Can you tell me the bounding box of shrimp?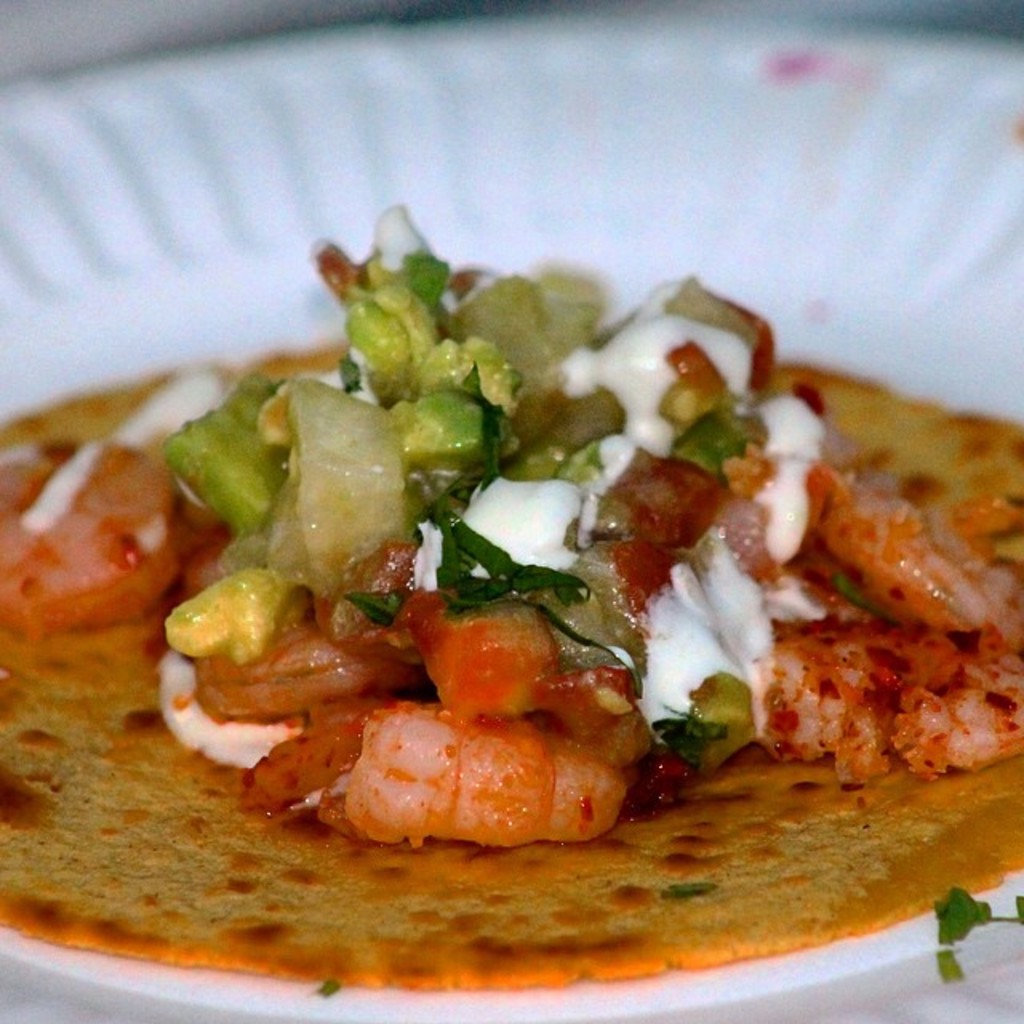
box(406, 584, 562, 722).
